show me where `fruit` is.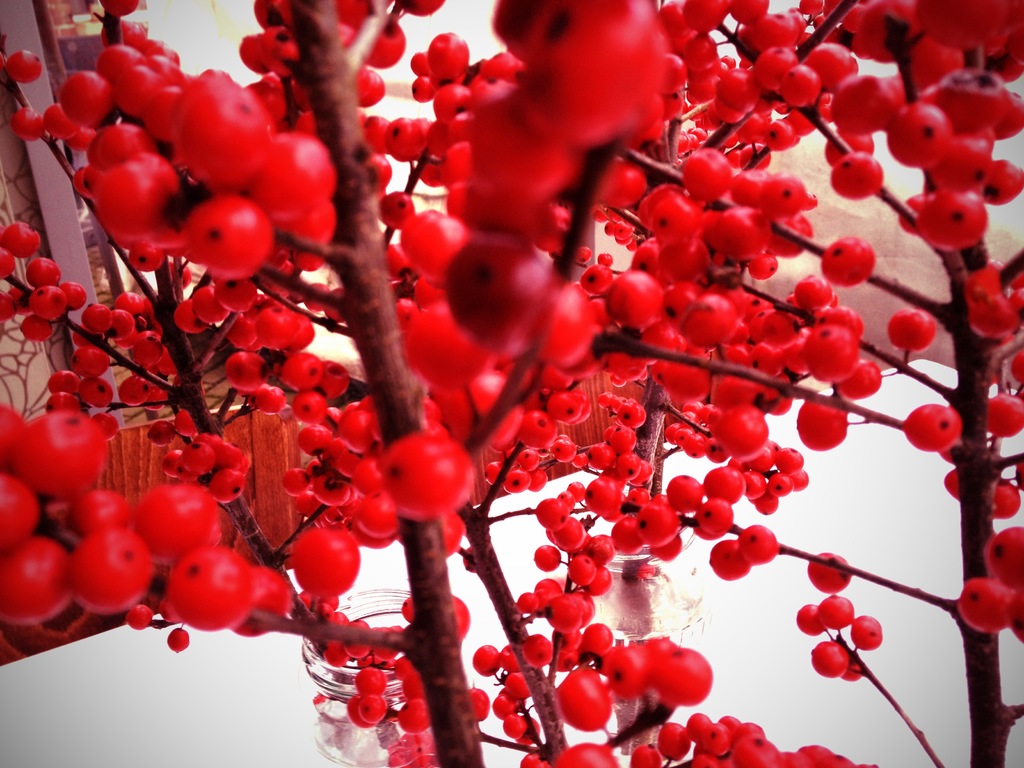
`fruit` is at [left=170, top=179, right=262, bottom=273].
